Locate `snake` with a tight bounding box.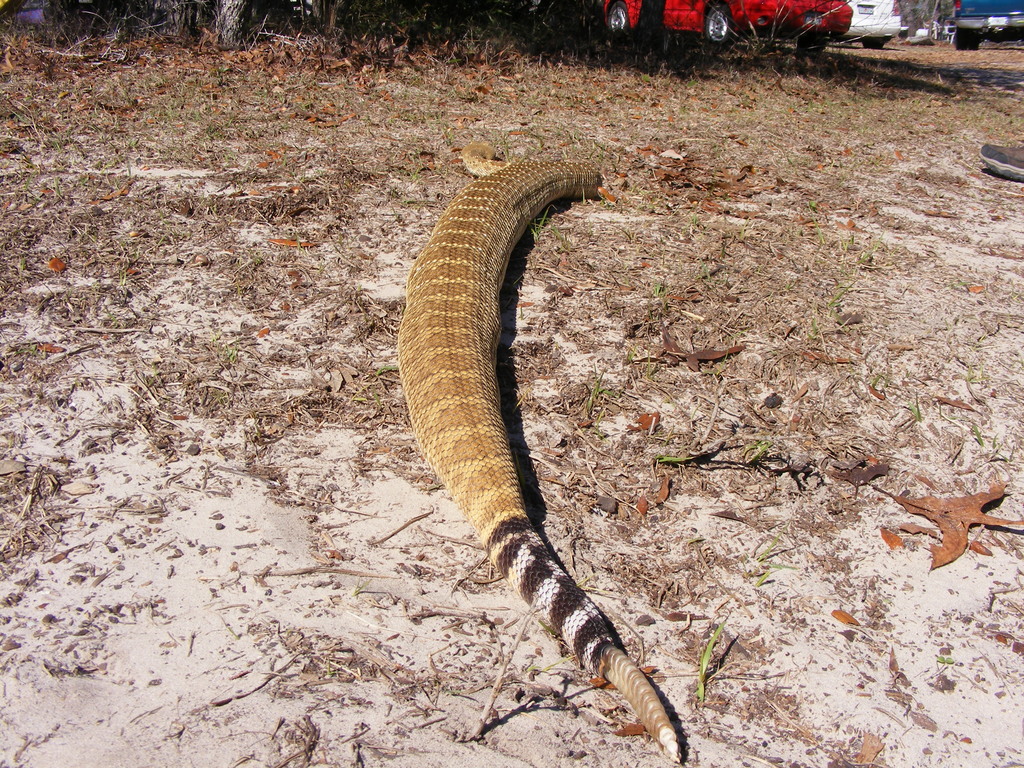
pyautogui.locateOnScreen(391, 138, 684, 767).
